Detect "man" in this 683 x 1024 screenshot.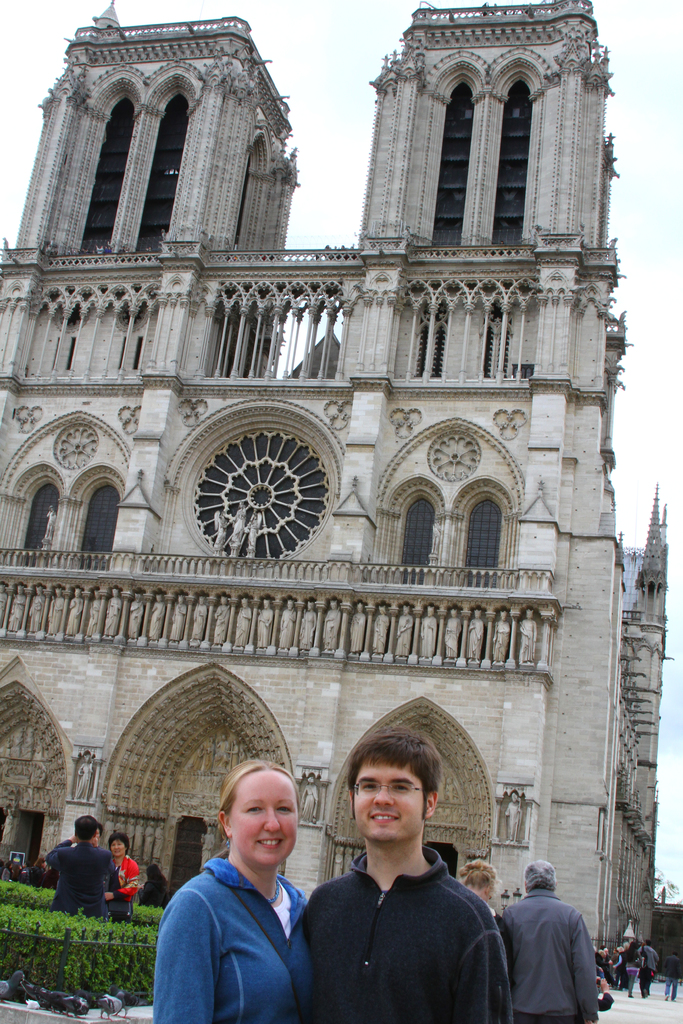
Detection: [29, 808, 129, 928].
